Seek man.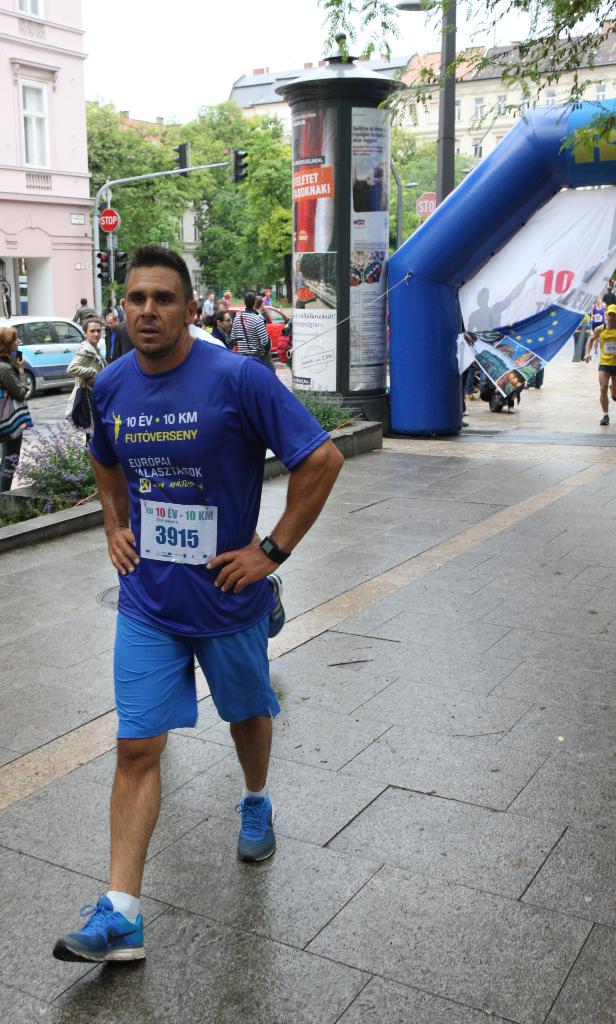
box=[74, 298, 100, 323].
